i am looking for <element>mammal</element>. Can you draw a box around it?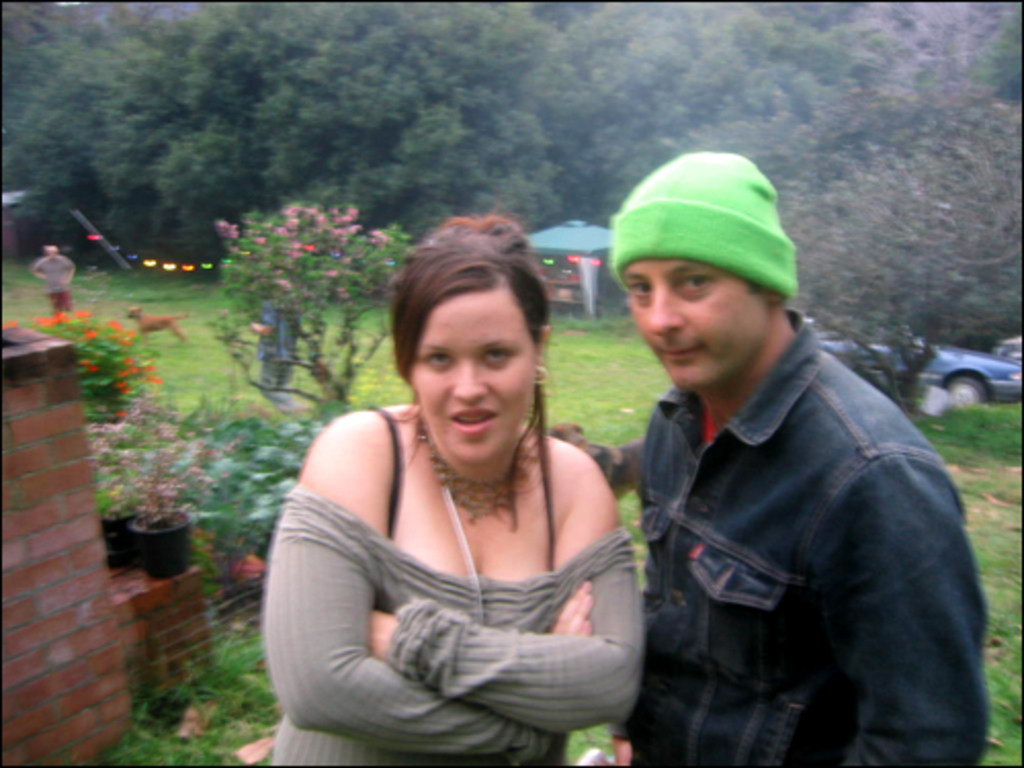
Sure, the bounding box is (left=608, top=147, right=993, bottom=766).
